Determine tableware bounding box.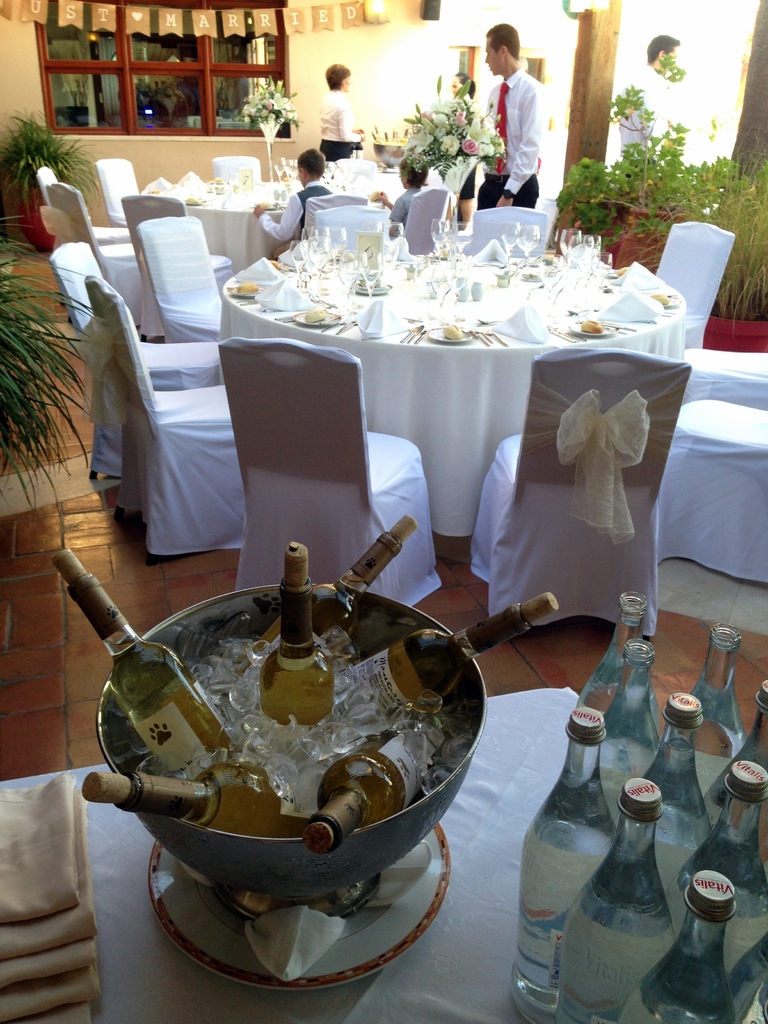
Determined: x1=359, y1=280, x2=392, y2=296.
